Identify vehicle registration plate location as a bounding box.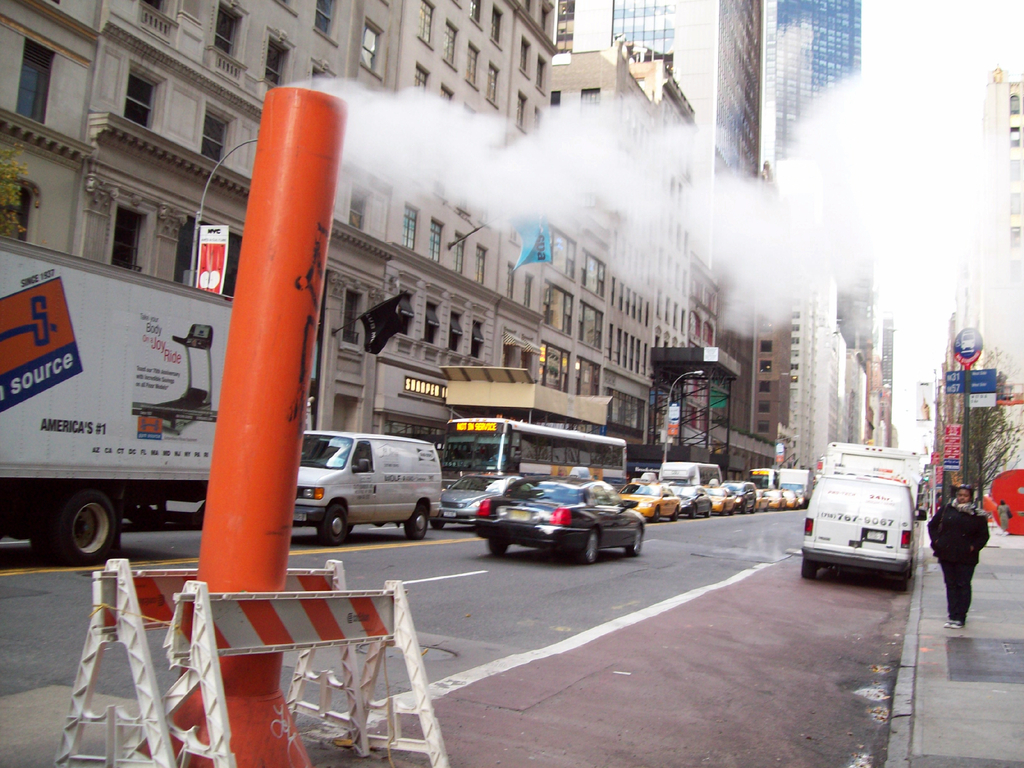
region(444, 510, 456, 517).
